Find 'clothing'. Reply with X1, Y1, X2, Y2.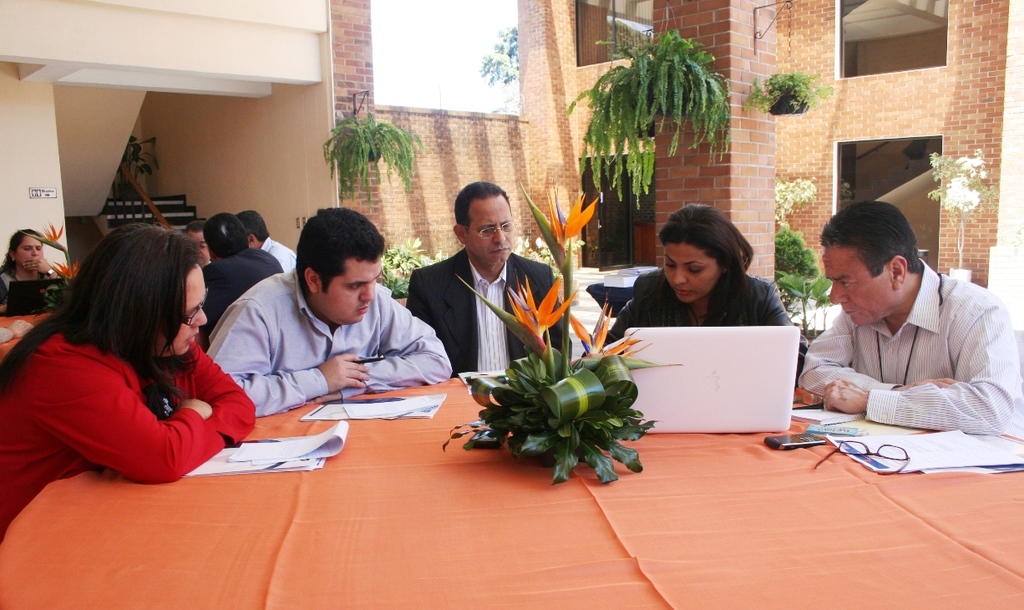
0, 258, 66, 317.
